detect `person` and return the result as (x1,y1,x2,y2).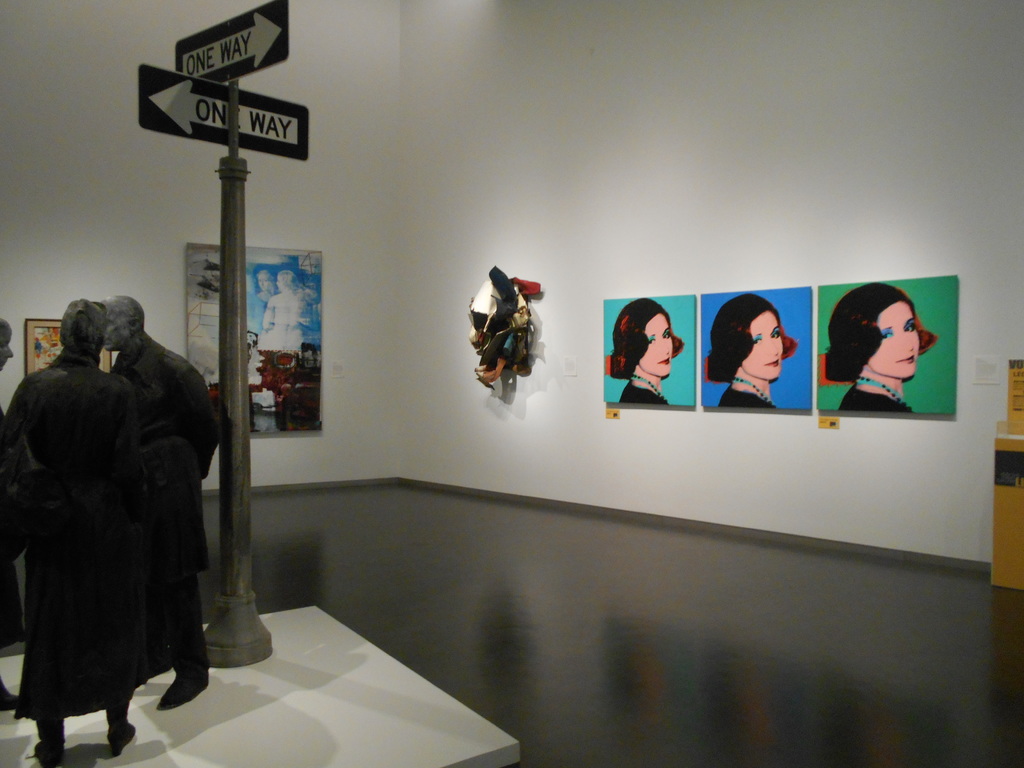
(0,296,142,762).
